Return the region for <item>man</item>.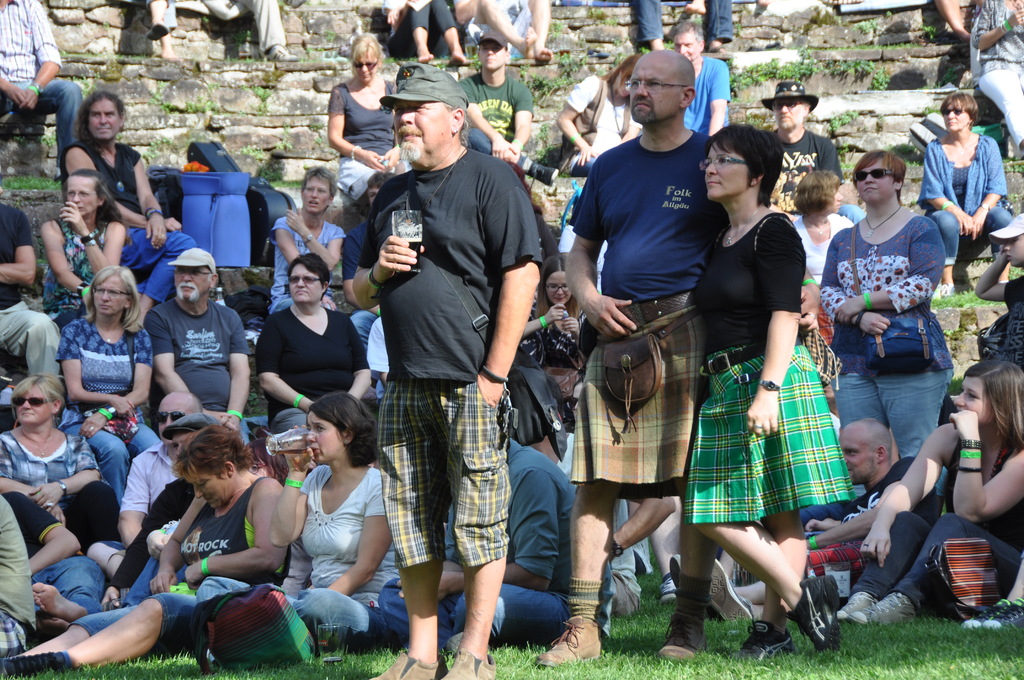
Rect(374, 435, 584, 656).
